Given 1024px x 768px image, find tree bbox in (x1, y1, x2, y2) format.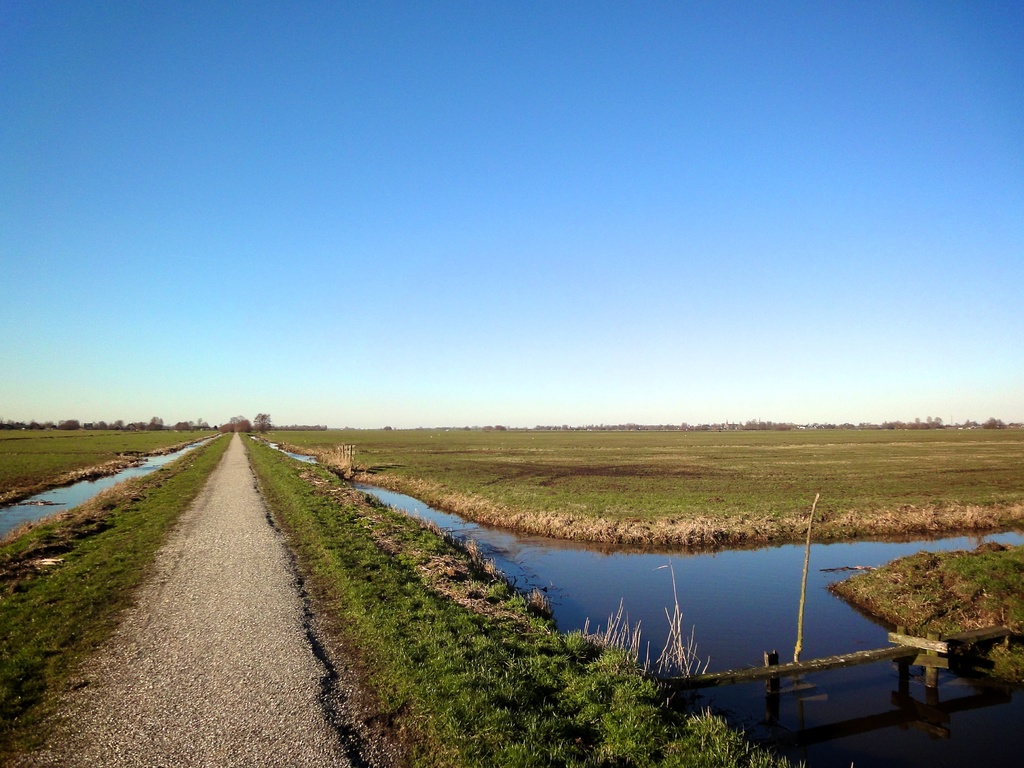
(463, 424, 472, 431).
